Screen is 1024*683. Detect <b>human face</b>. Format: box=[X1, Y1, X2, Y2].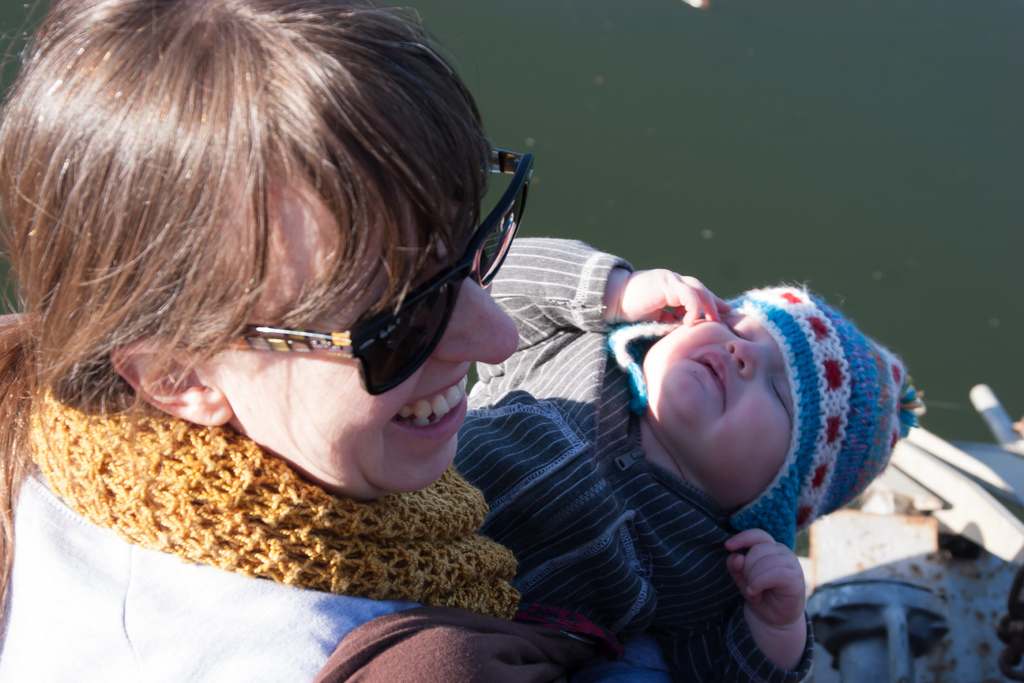
box=[241, 176, 520, 492].
